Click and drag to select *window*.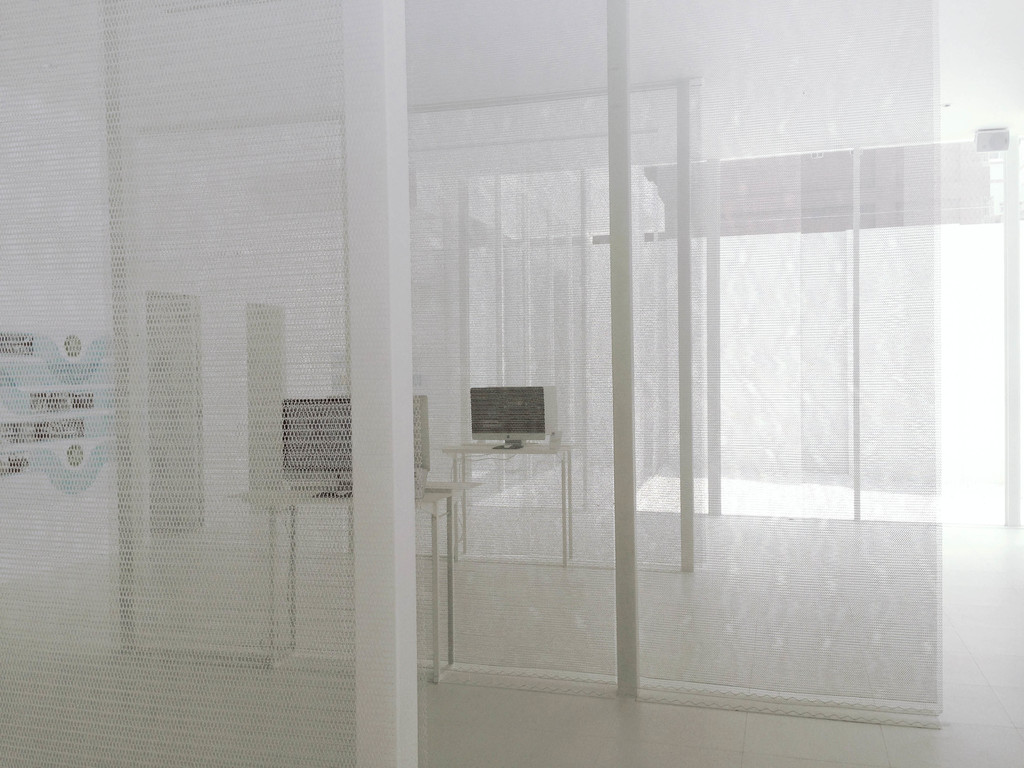
Selection: rect(463, 135, 1023, 522).
